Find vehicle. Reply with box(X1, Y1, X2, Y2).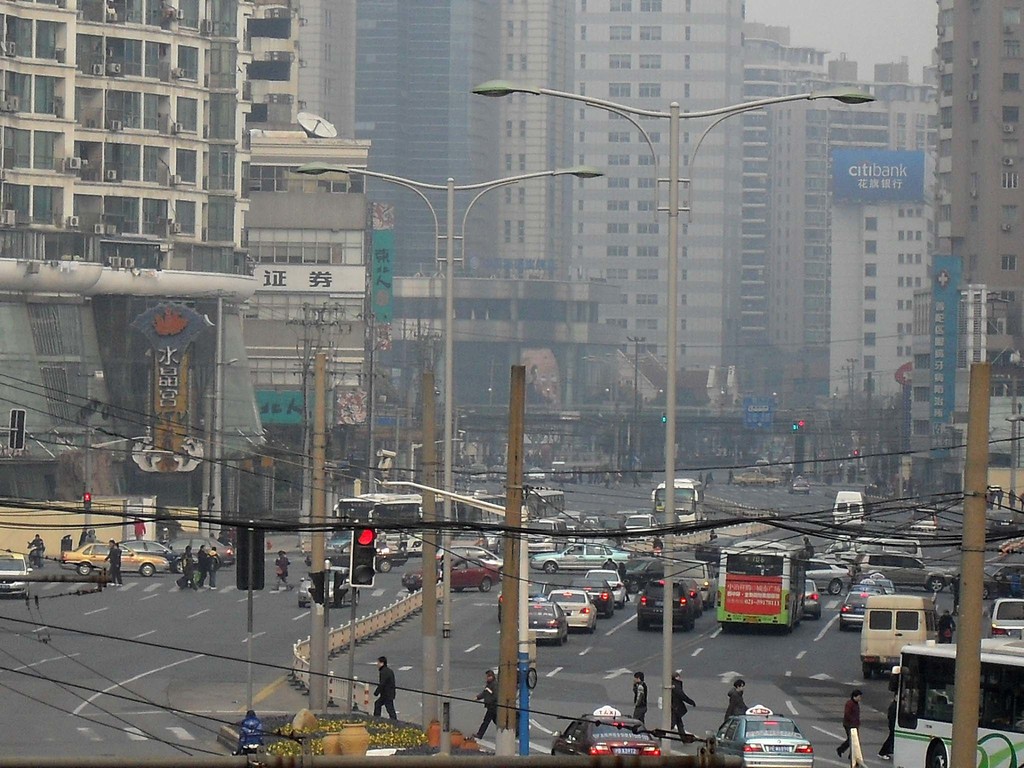
box(525, 519, 573, 552).
